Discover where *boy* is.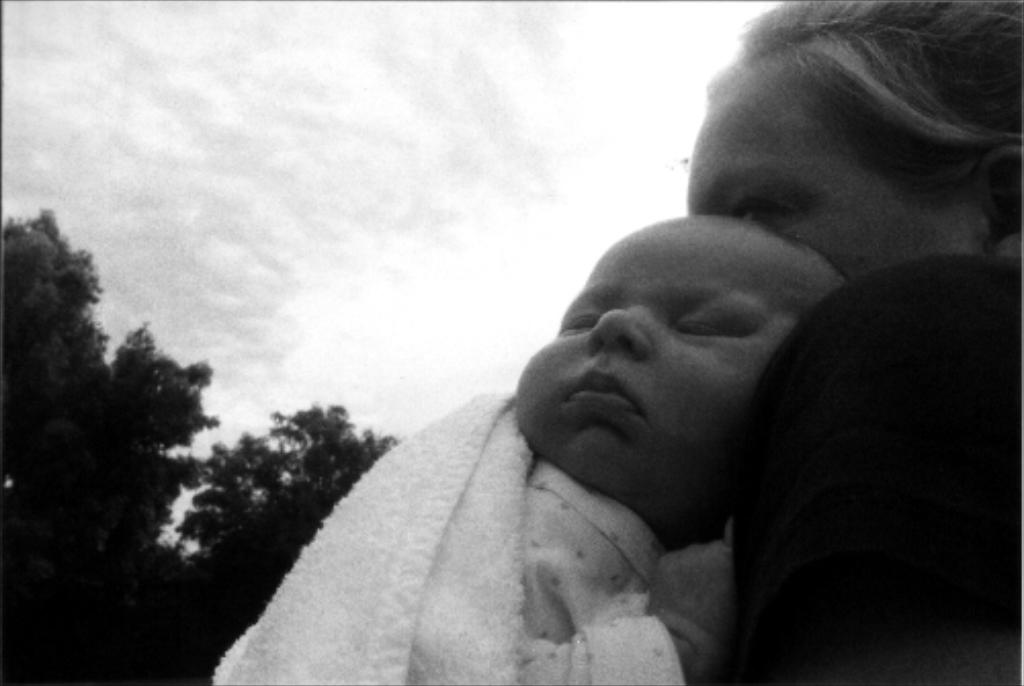
Discovered at {"left": 199, "top": 217, "right": 848, "bottom": 684}.
